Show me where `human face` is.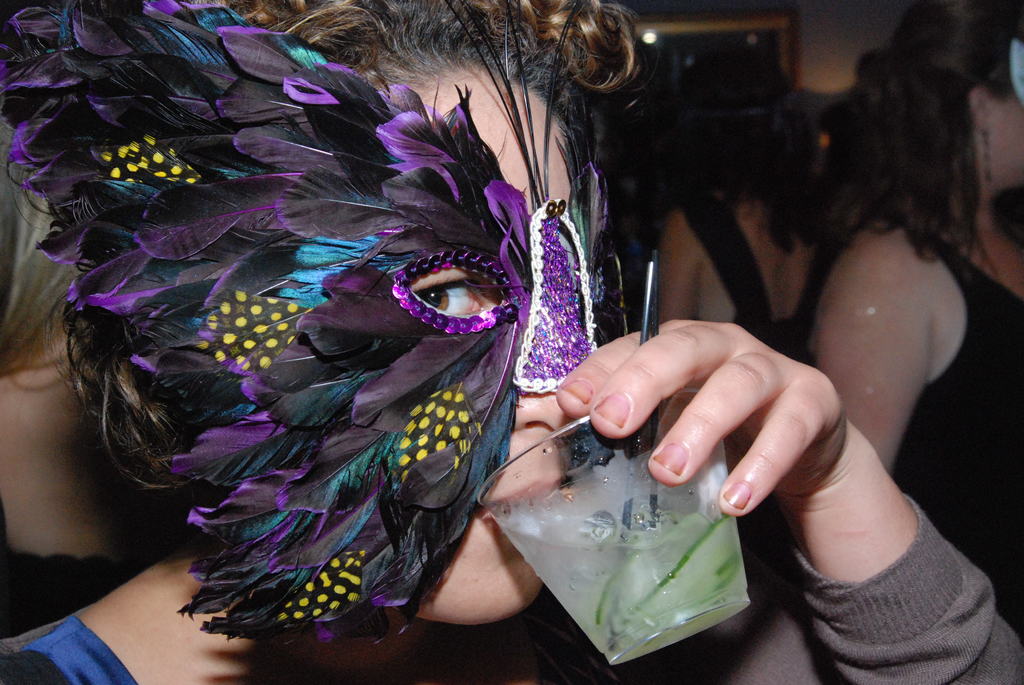
`human face` is at 405/62/573/624.
